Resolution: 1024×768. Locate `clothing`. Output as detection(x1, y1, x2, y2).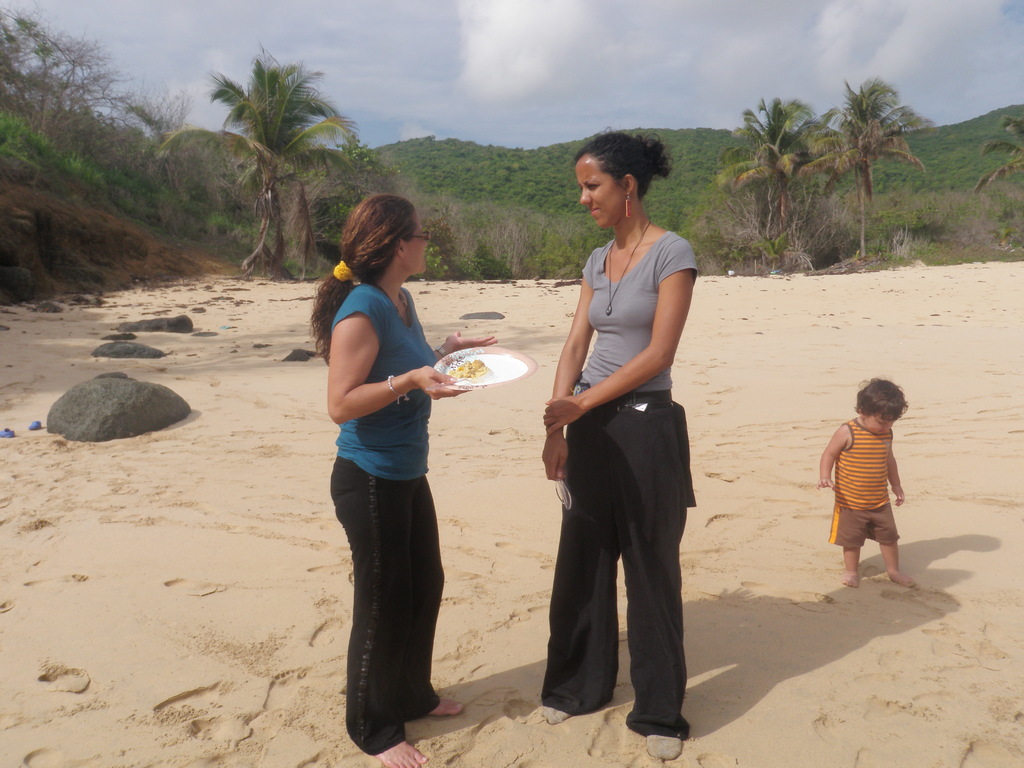
detection(341, 283, 456, 755).
